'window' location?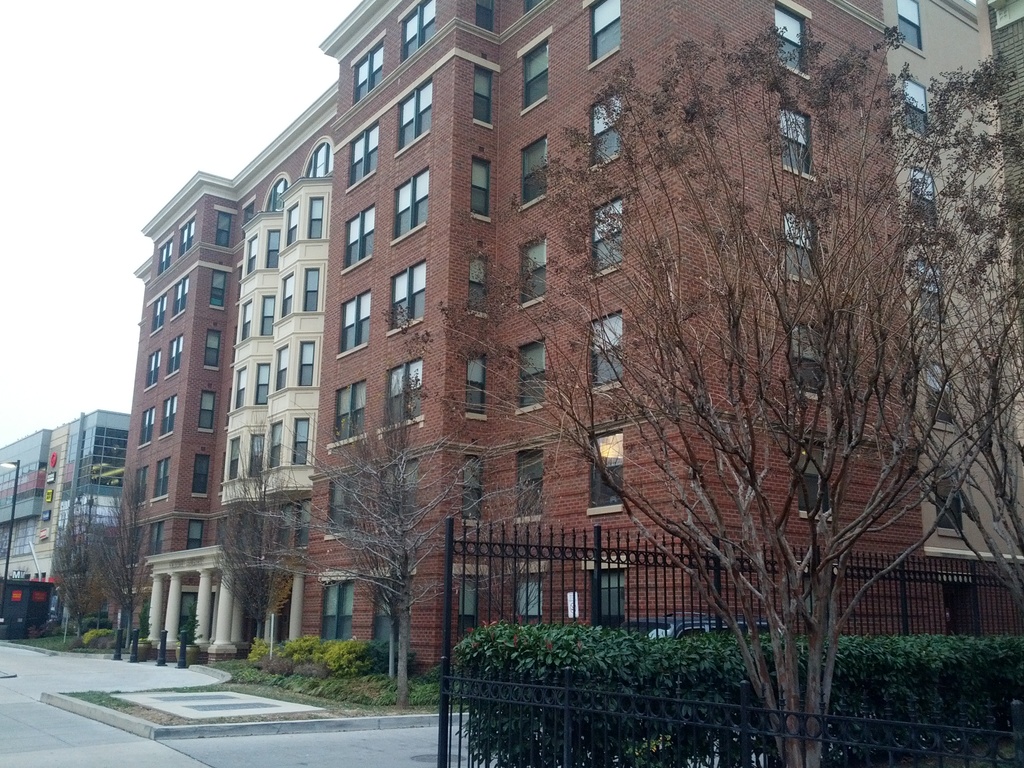
x1=305 y1=144 x2=330 y2=179
